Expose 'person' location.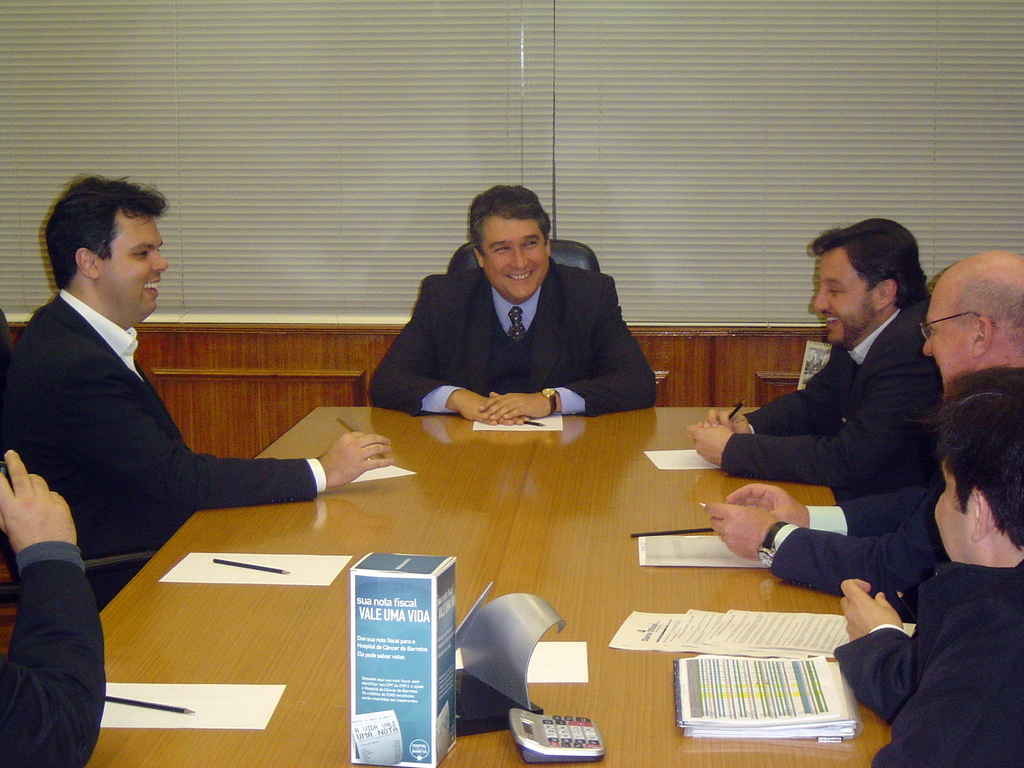
Exposed at {"x1": 828, "y1": 358, "x2": 1023, "y2": 715}.
